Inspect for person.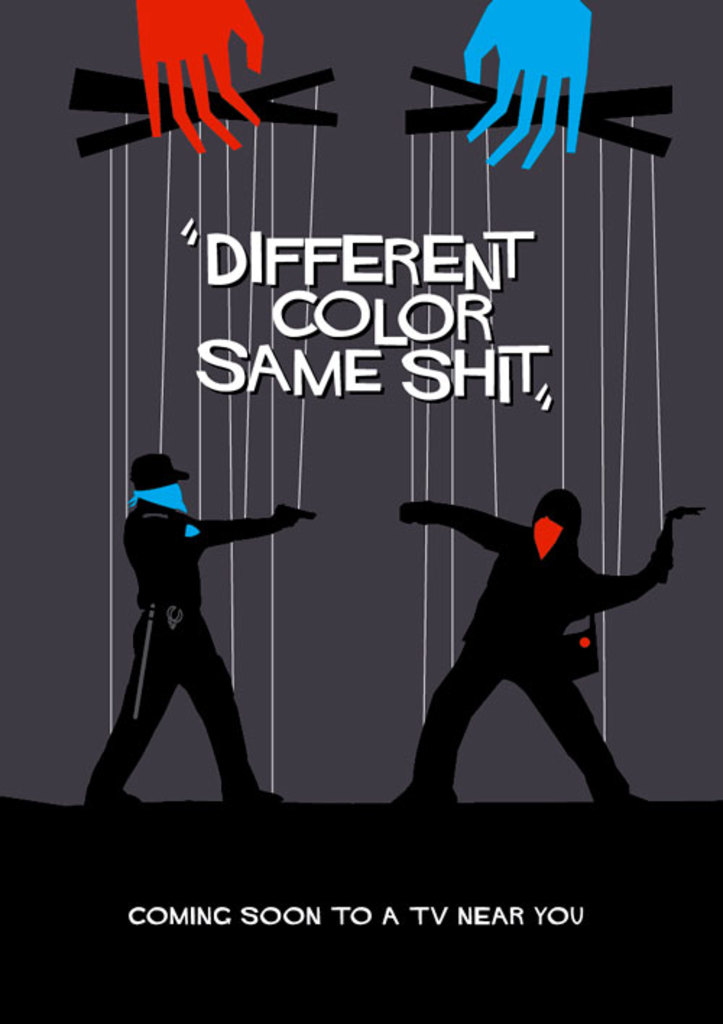
Inspection: <box>80,451,302,800</box>.
